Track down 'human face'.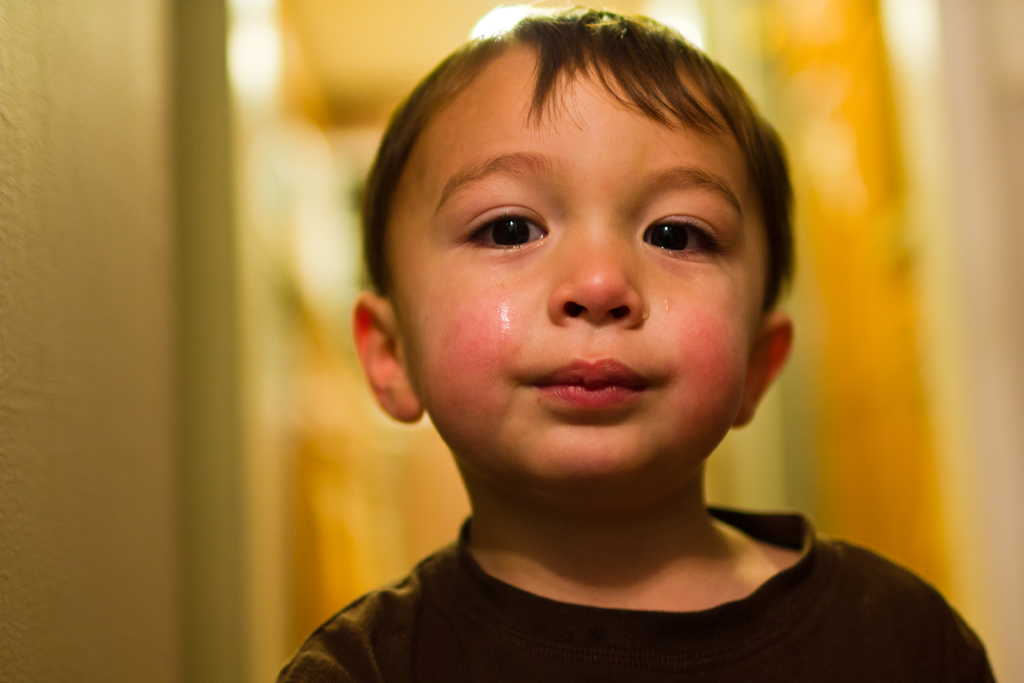
Tracked to left=394, top=64, right=771, bottom=497.
